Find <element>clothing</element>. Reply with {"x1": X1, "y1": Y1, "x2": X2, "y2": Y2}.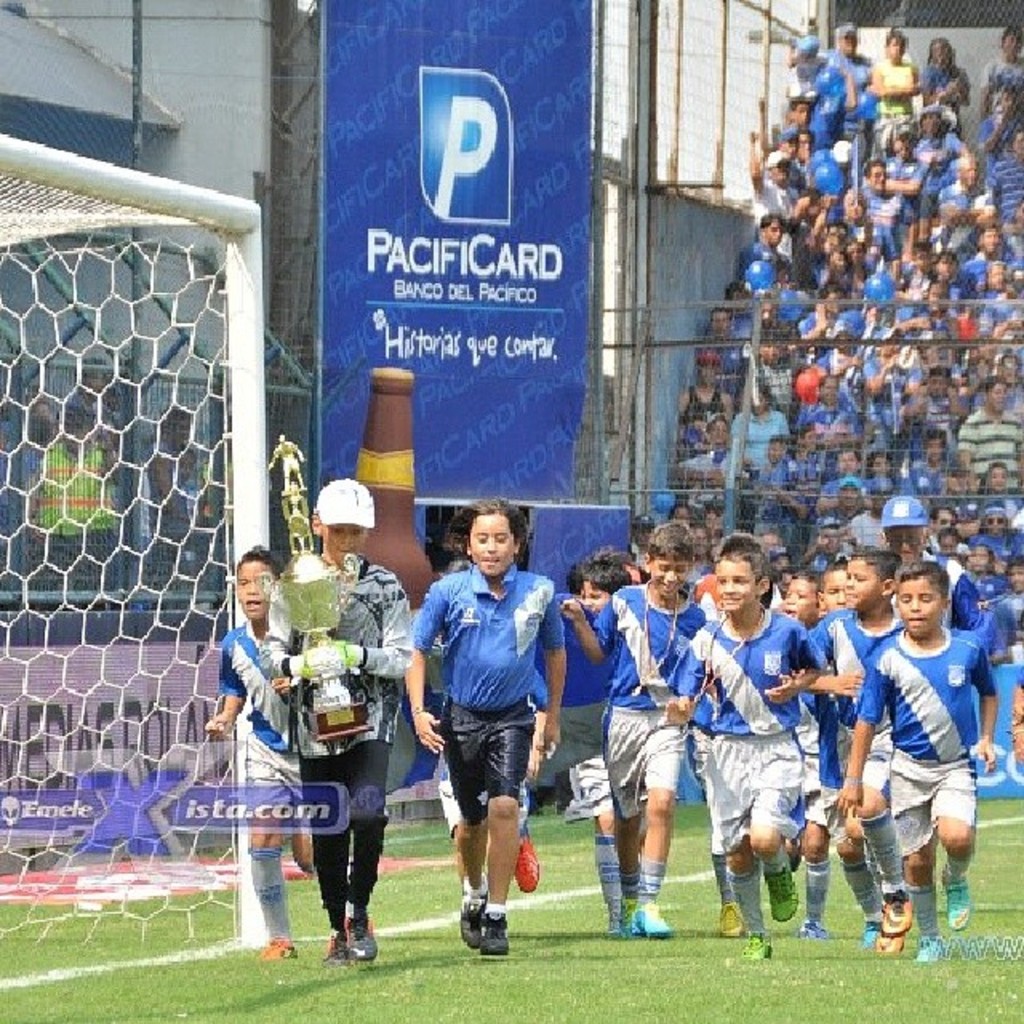
{"x1": 410, "y1": 562, "x2": 566, "y2": 834}.
